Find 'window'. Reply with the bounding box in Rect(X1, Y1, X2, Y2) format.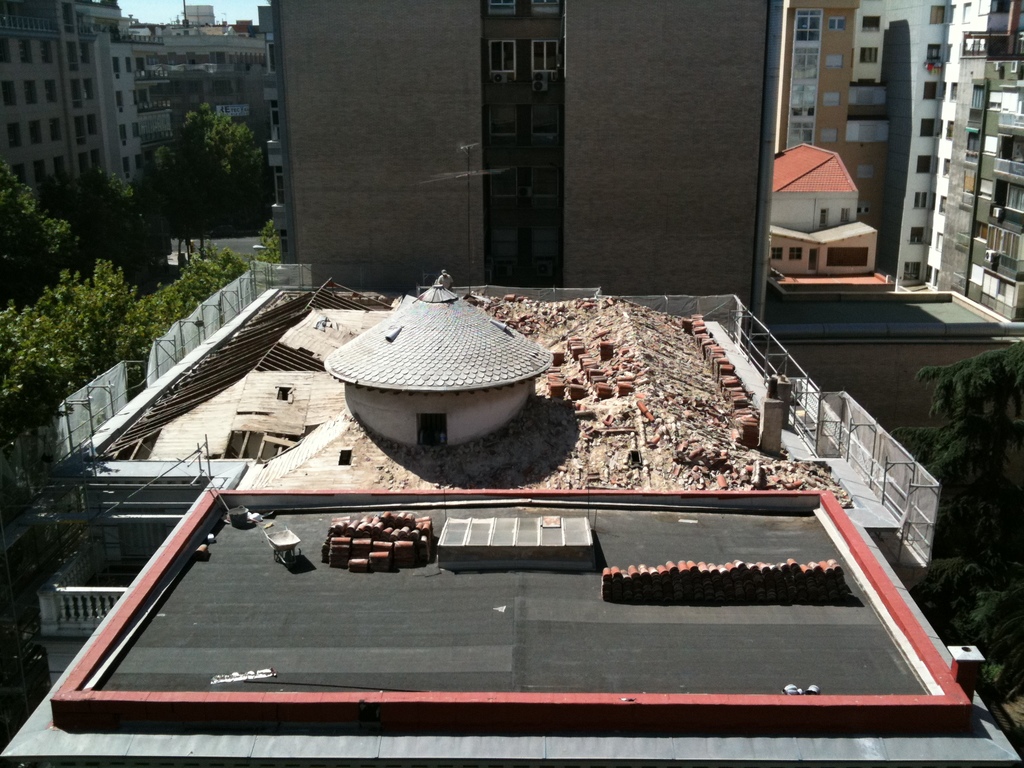
Rect(789, 249, 802, 260).
